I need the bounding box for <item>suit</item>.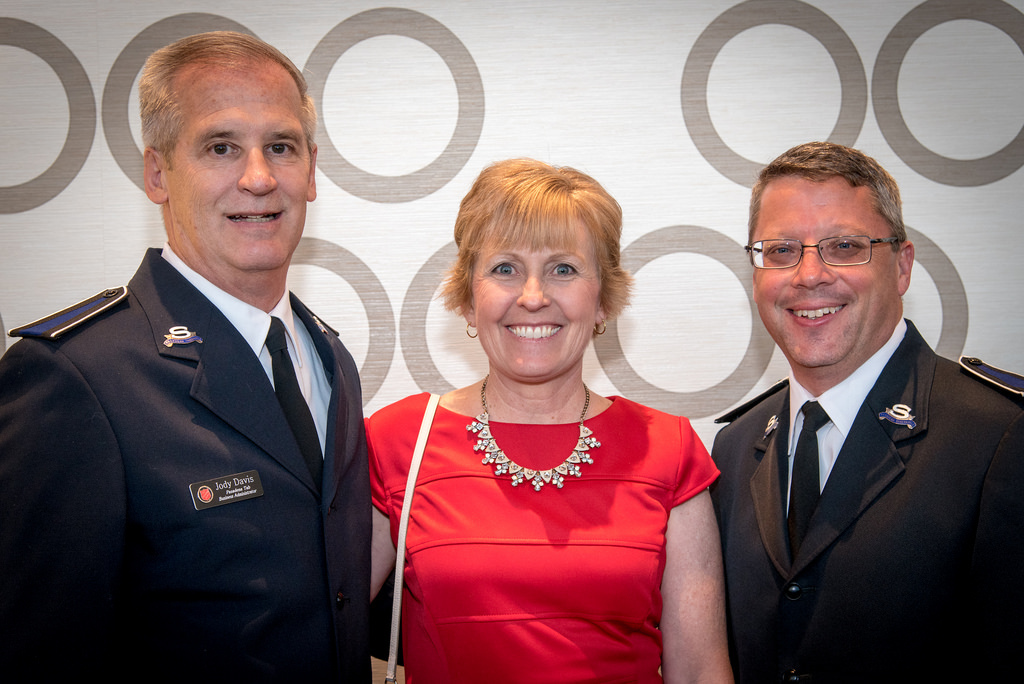
Here it is: bbox=[704, 233, 1012, 665].
